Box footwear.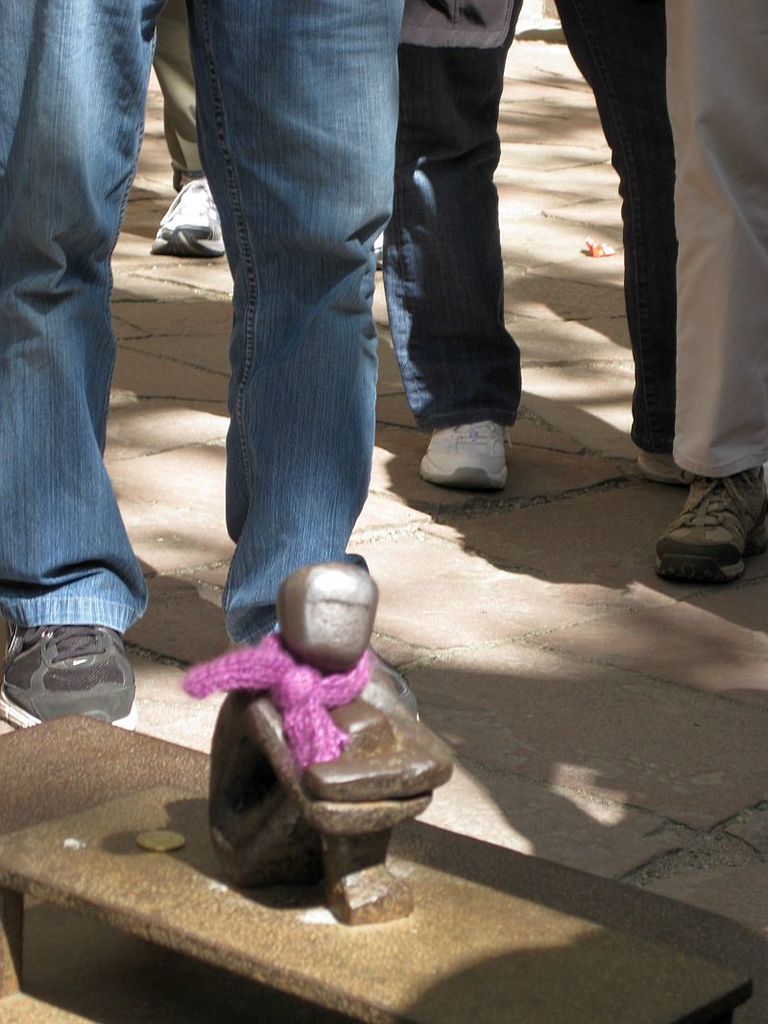
bbox(644, 475, 767, 583).
